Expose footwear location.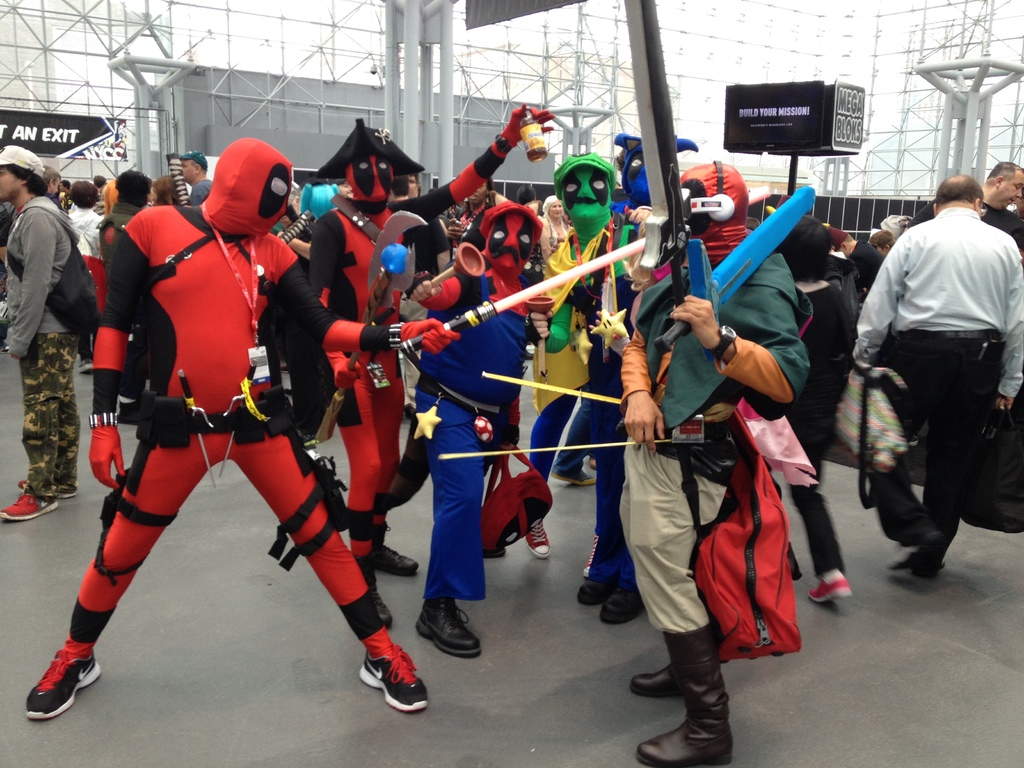
Exposed at detection(360, 637, 436, 714).
